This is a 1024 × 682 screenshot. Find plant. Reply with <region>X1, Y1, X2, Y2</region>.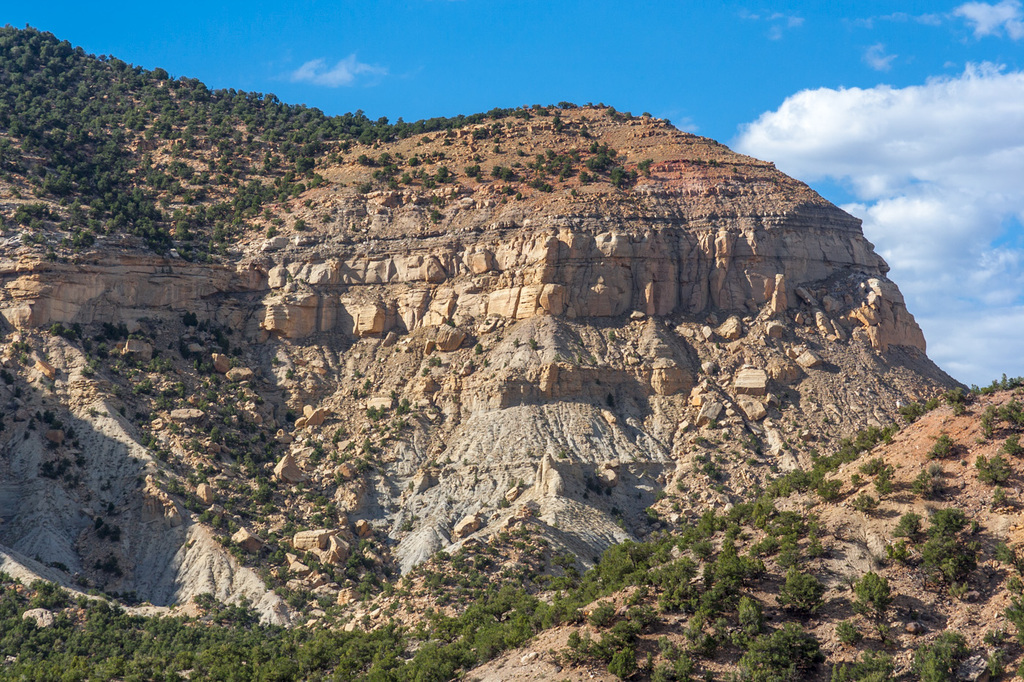
<region>402, 151, 421, 165</region>.
